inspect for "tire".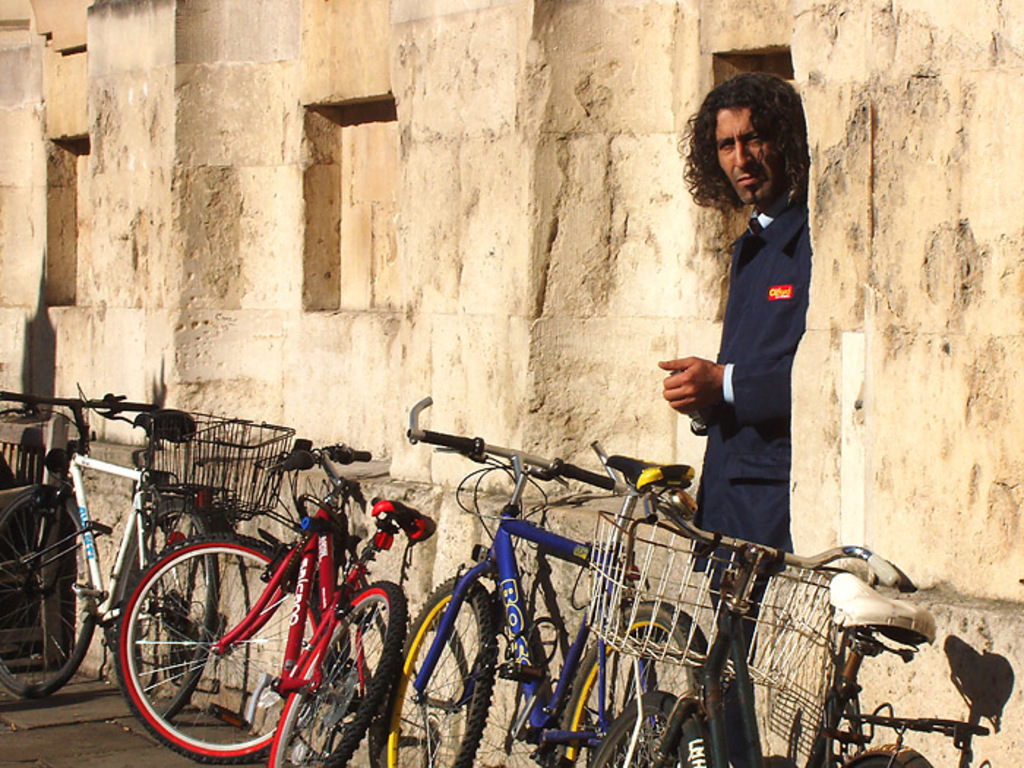
Inspection: (x1=108, y1=528, x2=328, y2=767).
